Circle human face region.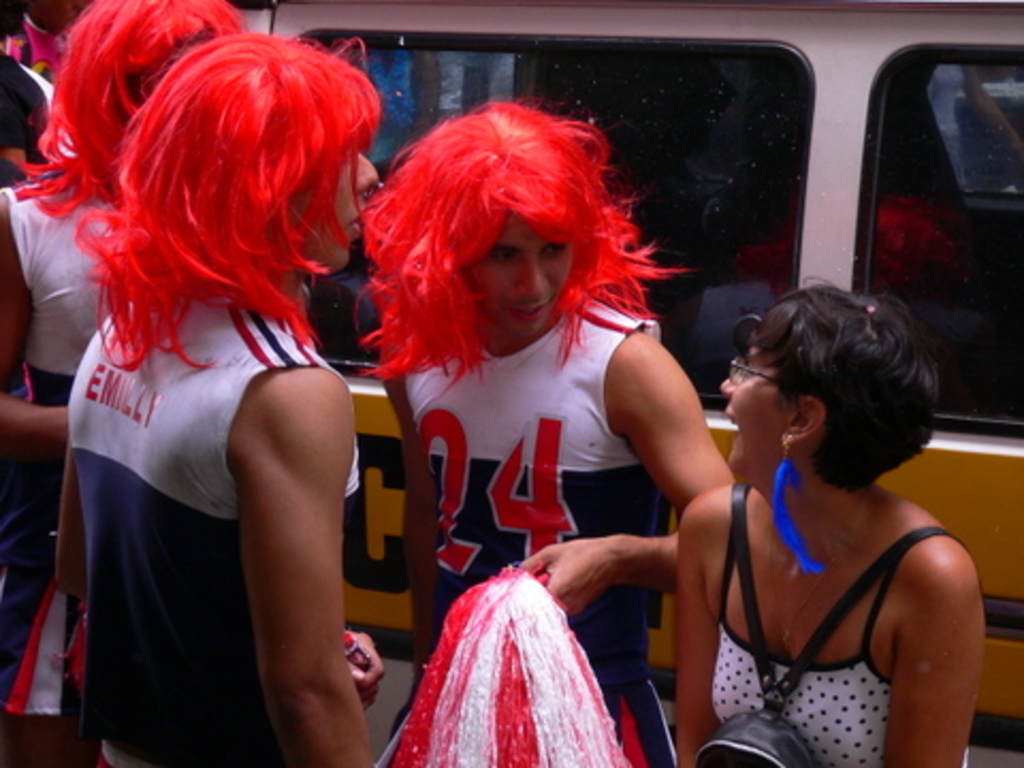
Region: [469, 213, 557, 341].
